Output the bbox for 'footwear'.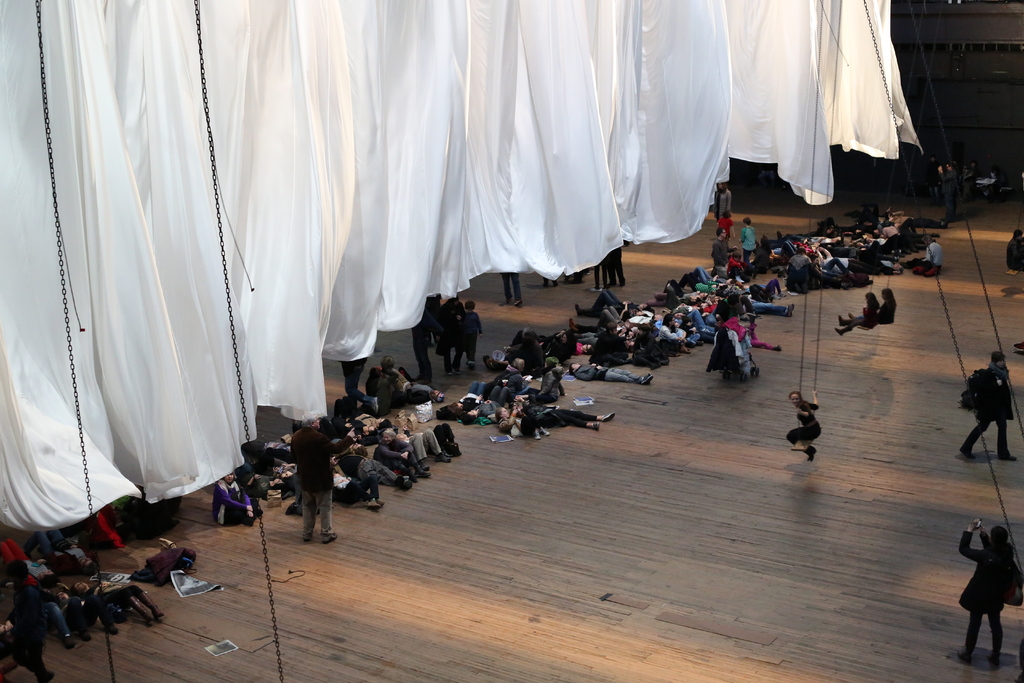
select_region(998, 456, 1016, 461).
